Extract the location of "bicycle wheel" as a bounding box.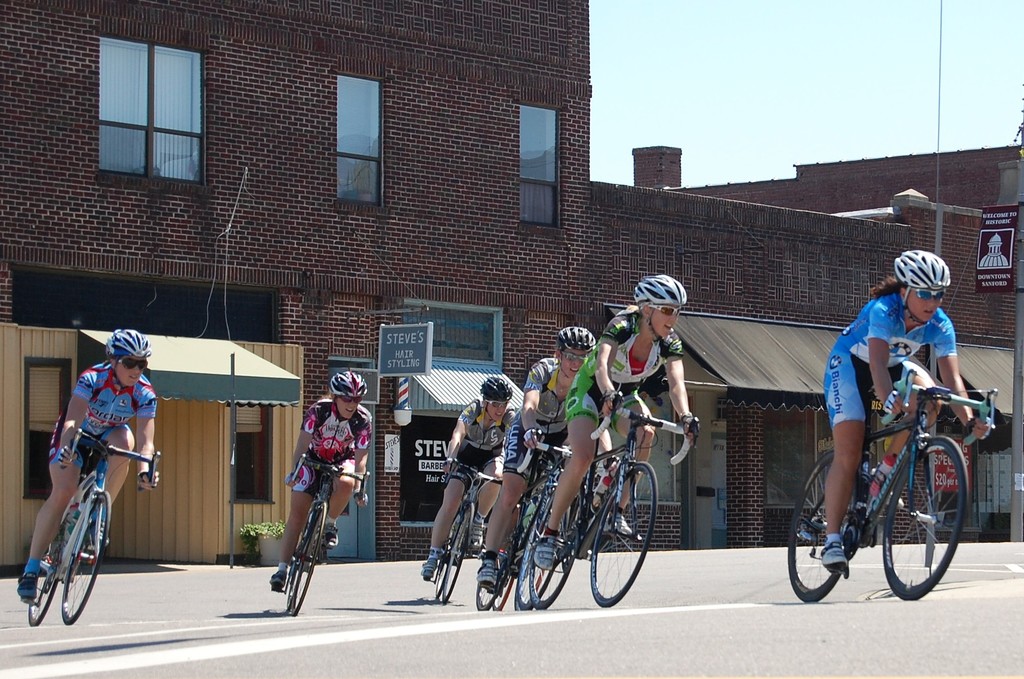
59:486:113:628.
